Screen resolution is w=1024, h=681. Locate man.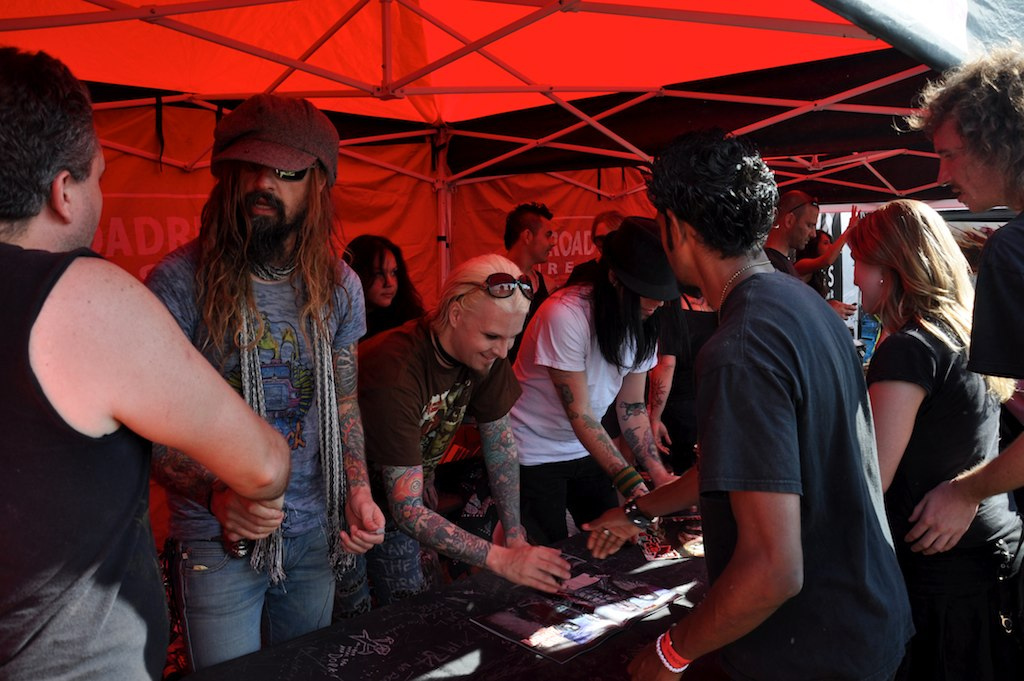
[left=0, top=41, right=291, bottom=680].
